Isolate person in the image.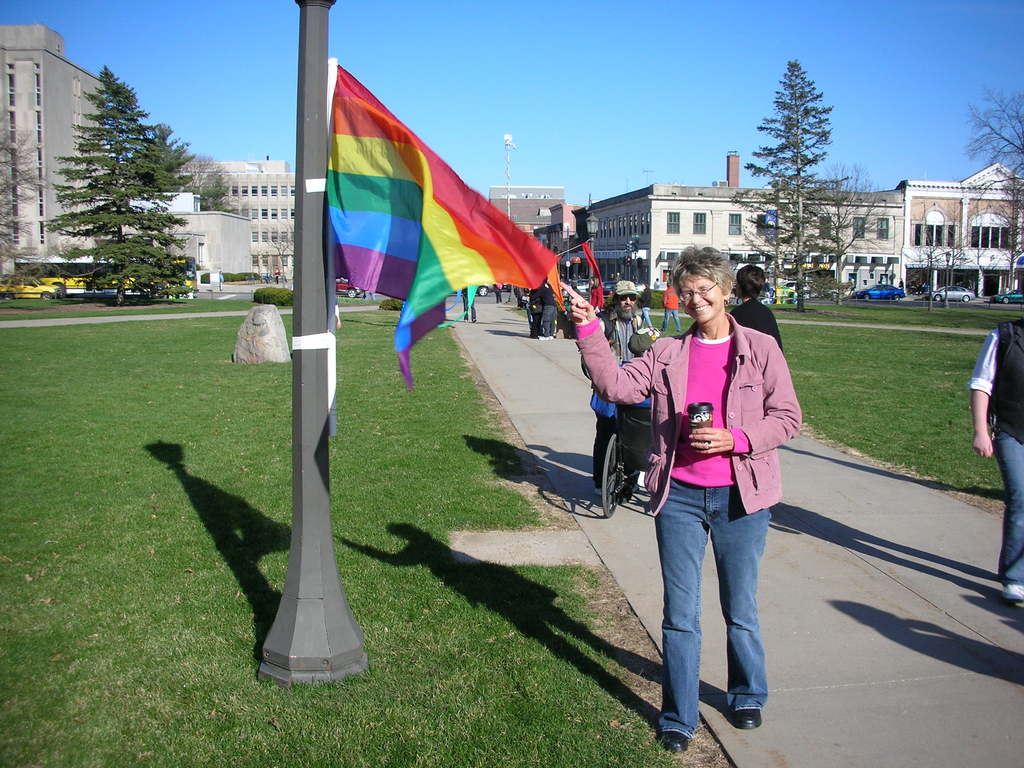
Isolated region: (729,260,785,349).
